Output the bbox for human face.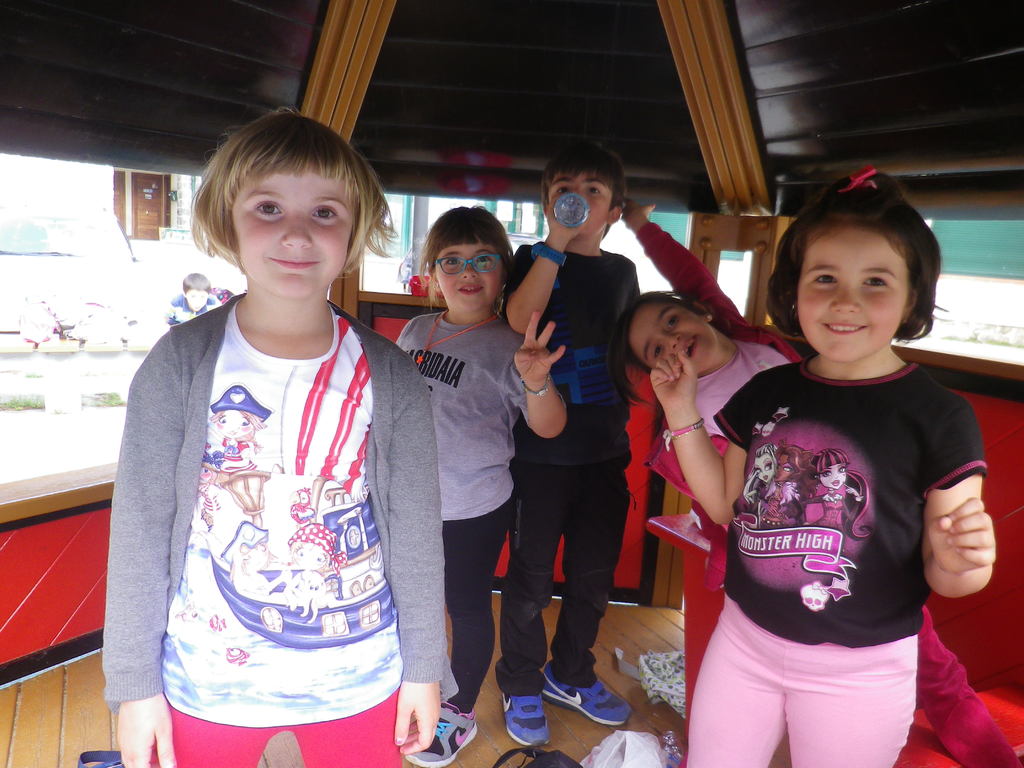
box=[250, 540, 271, 563].
